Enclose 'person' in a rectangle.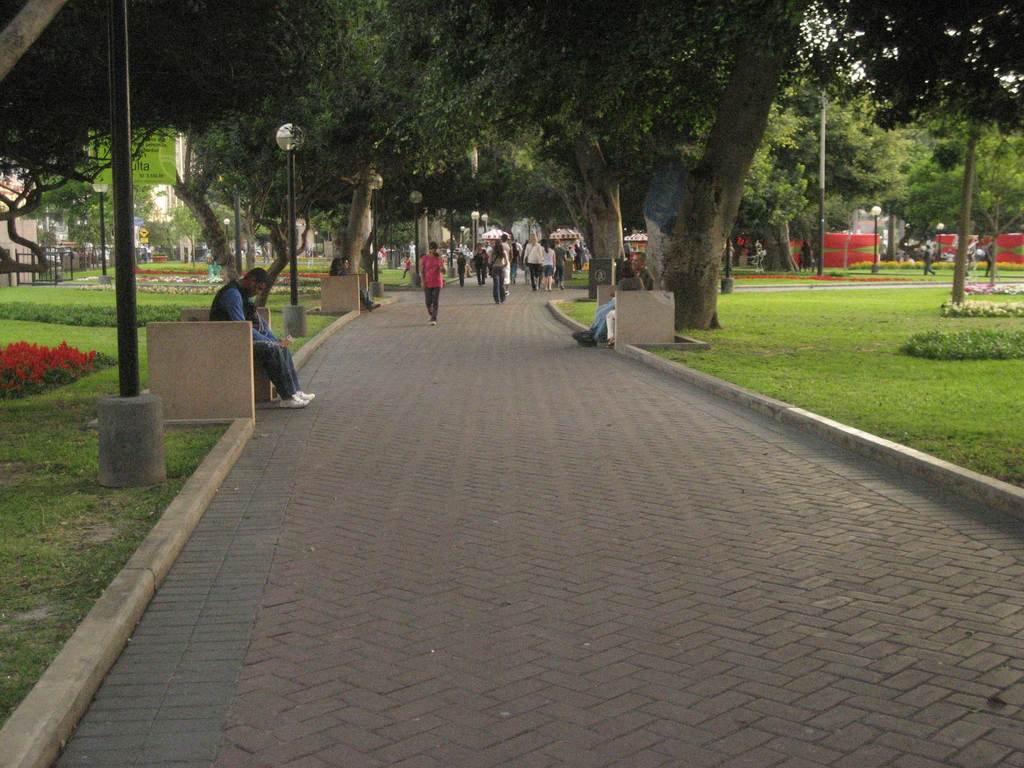
<bbox>499, 229, 512, 292</bbox>.
